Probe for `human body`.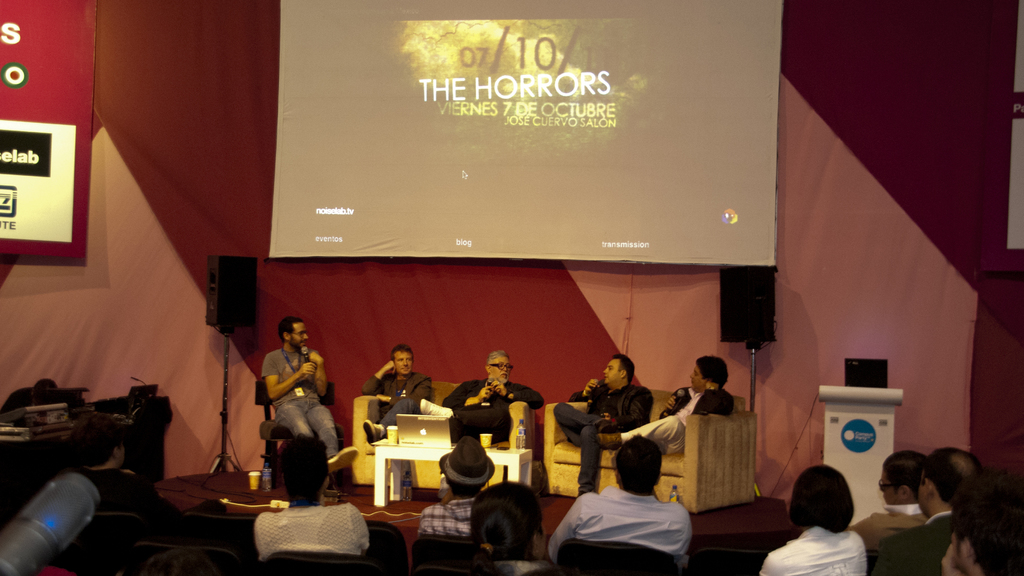
Probe result: [358, 359, 437, 449].
